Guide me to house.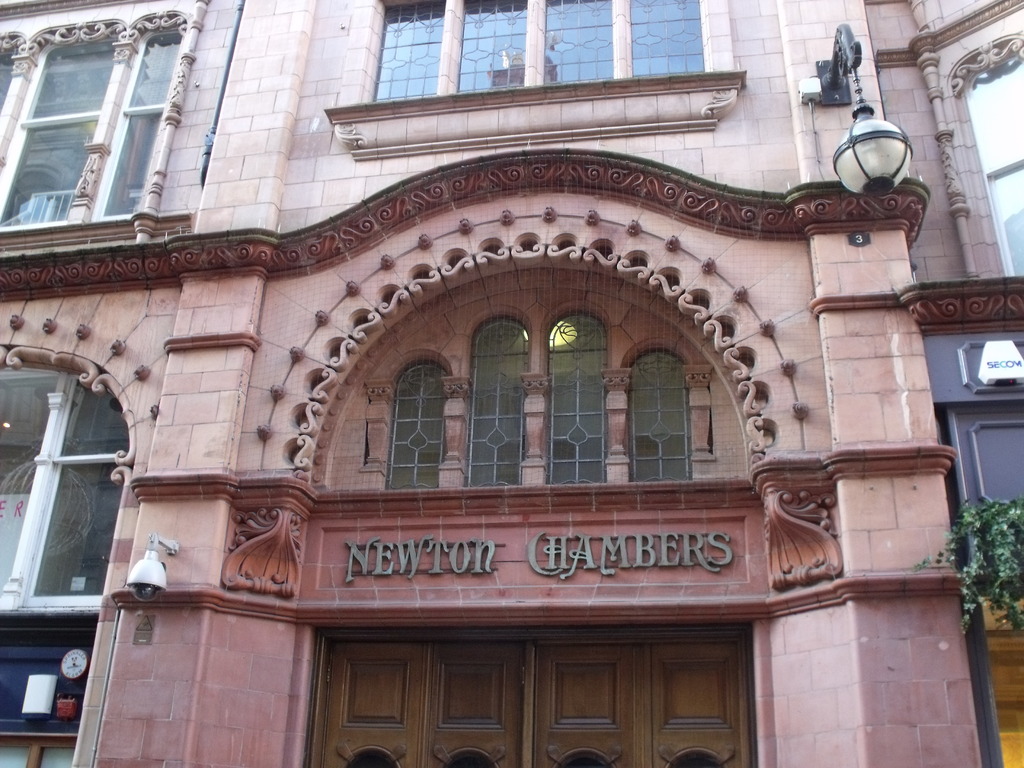
Guidance: <box>0,29,1023,747</box>.
